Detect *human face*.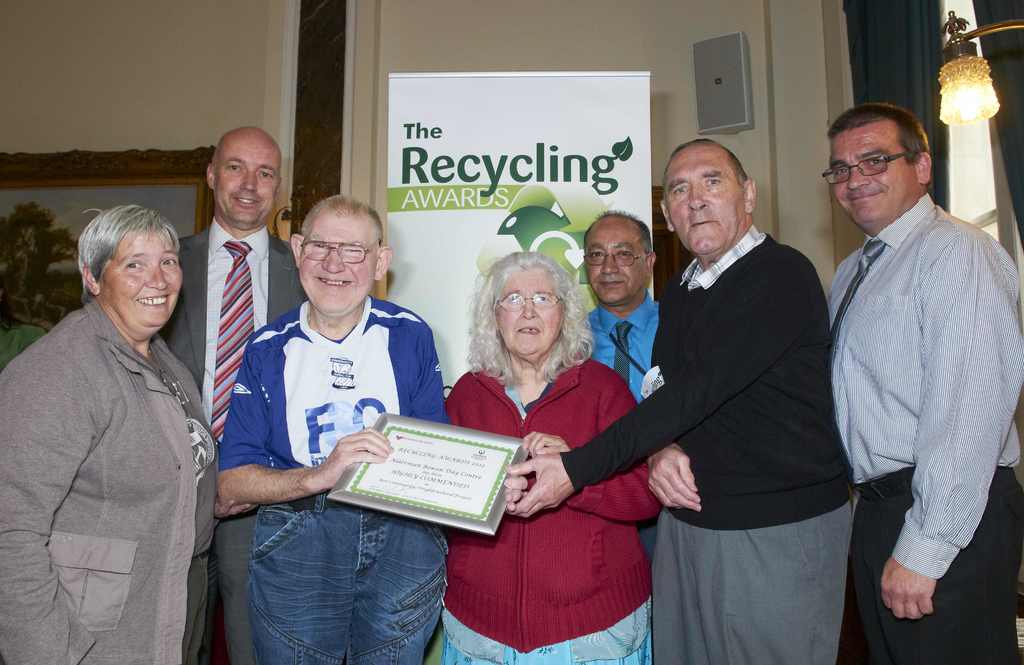
Detected at BBox(297, 217, 376, 317).
